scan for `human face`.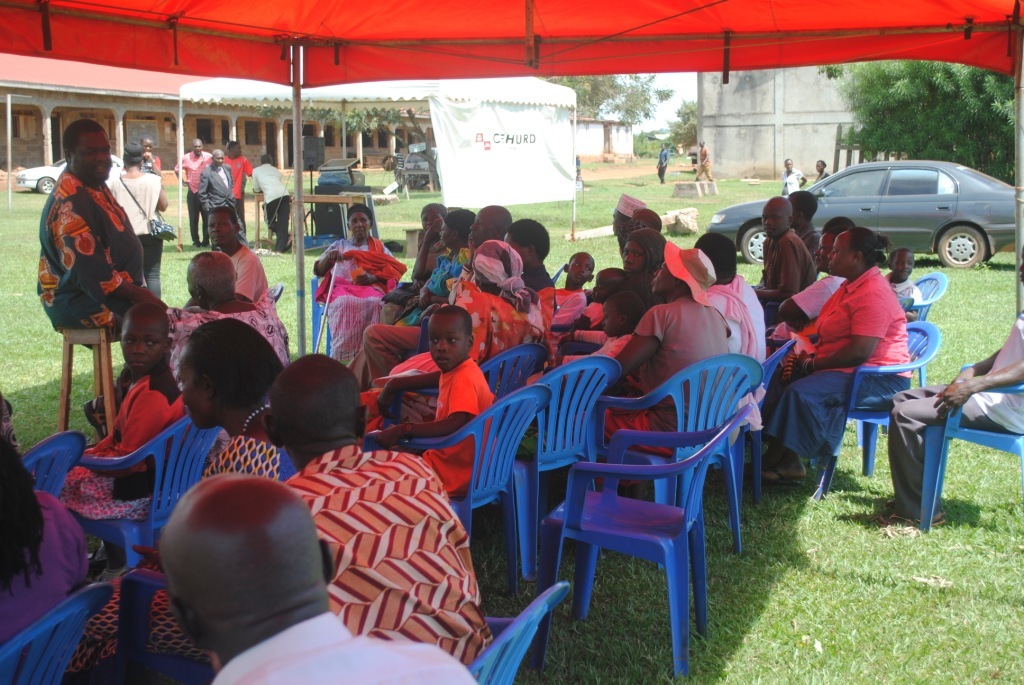
Scan result: 120:322:166:378.
